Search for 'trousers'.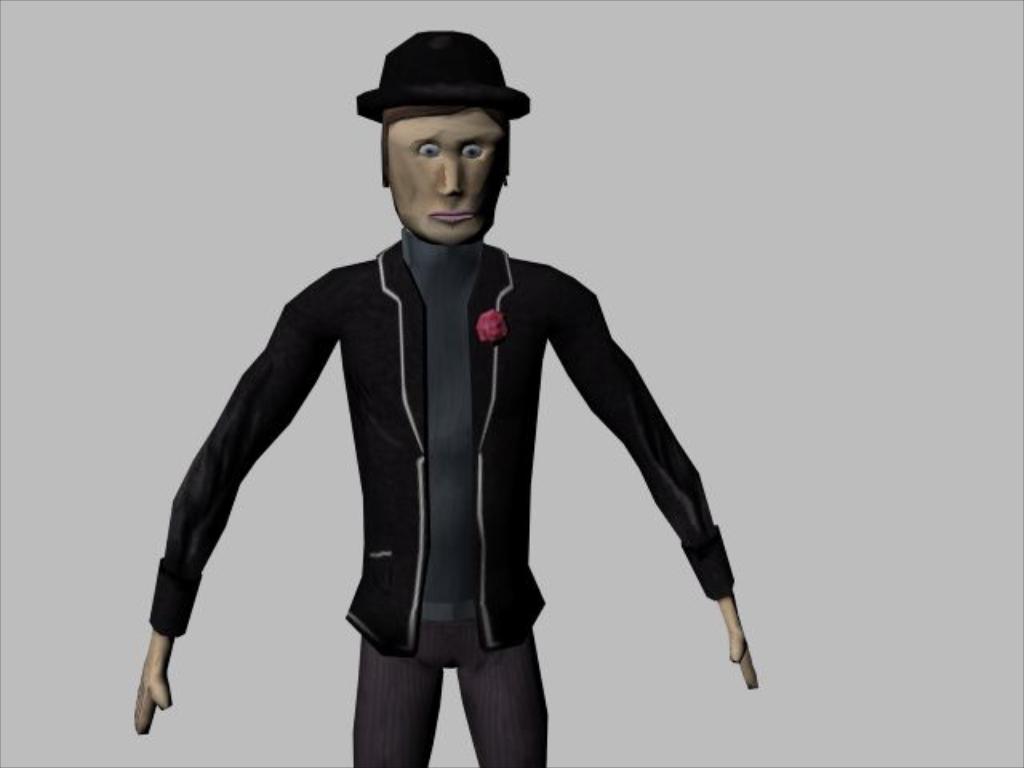
Found at {"x1": 354, "y1": 584, "x2": 547, "y2": 766}.
